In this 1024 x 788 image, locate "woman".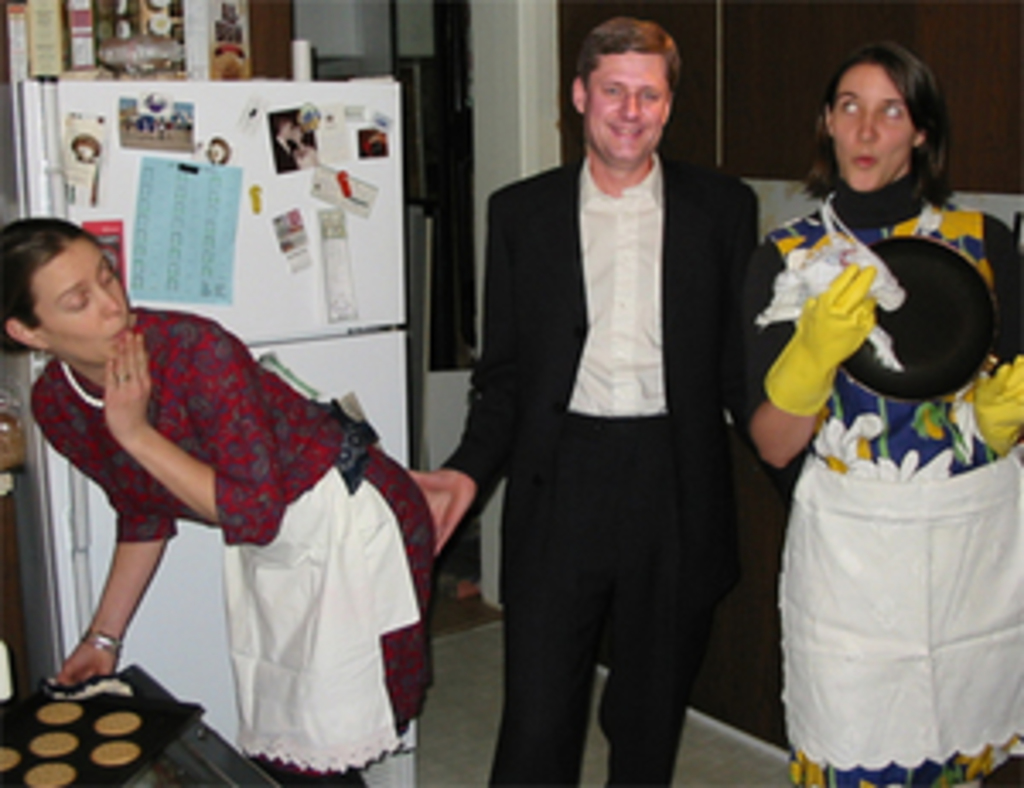
Bounding box: Rect(0, 218, 430, 785).
